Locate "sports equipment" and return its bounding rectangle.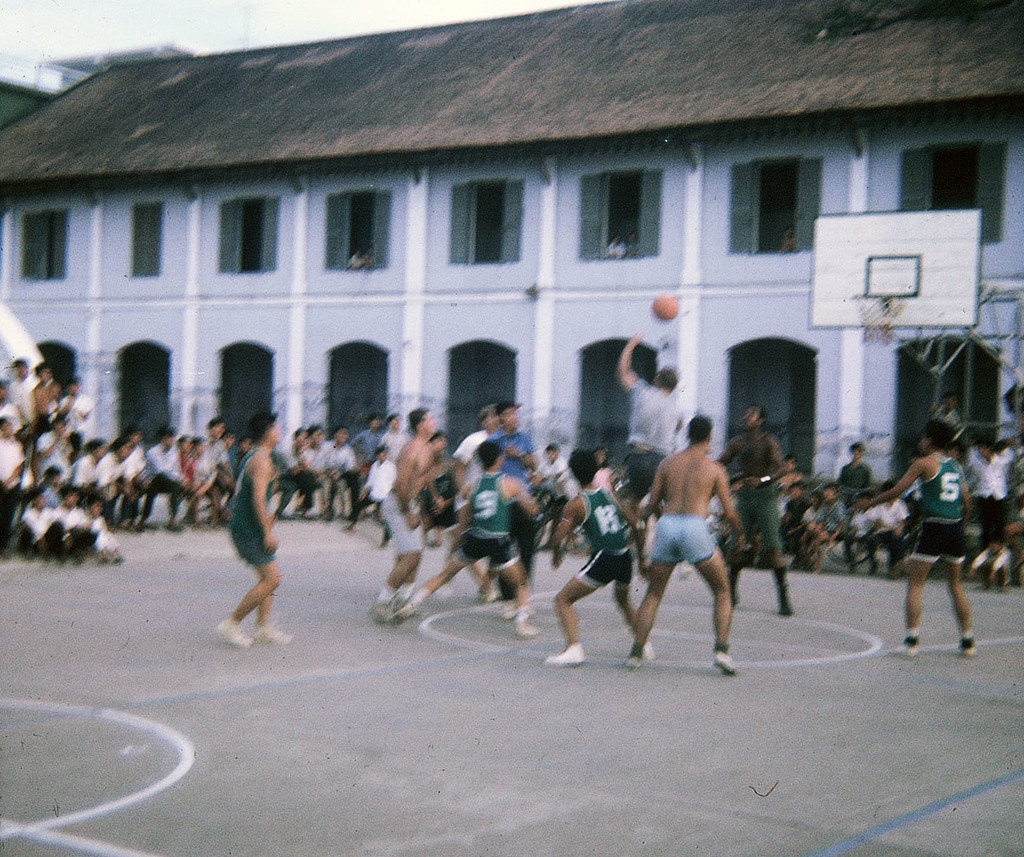
(left=210, top=613, right=253, bottom=650).
